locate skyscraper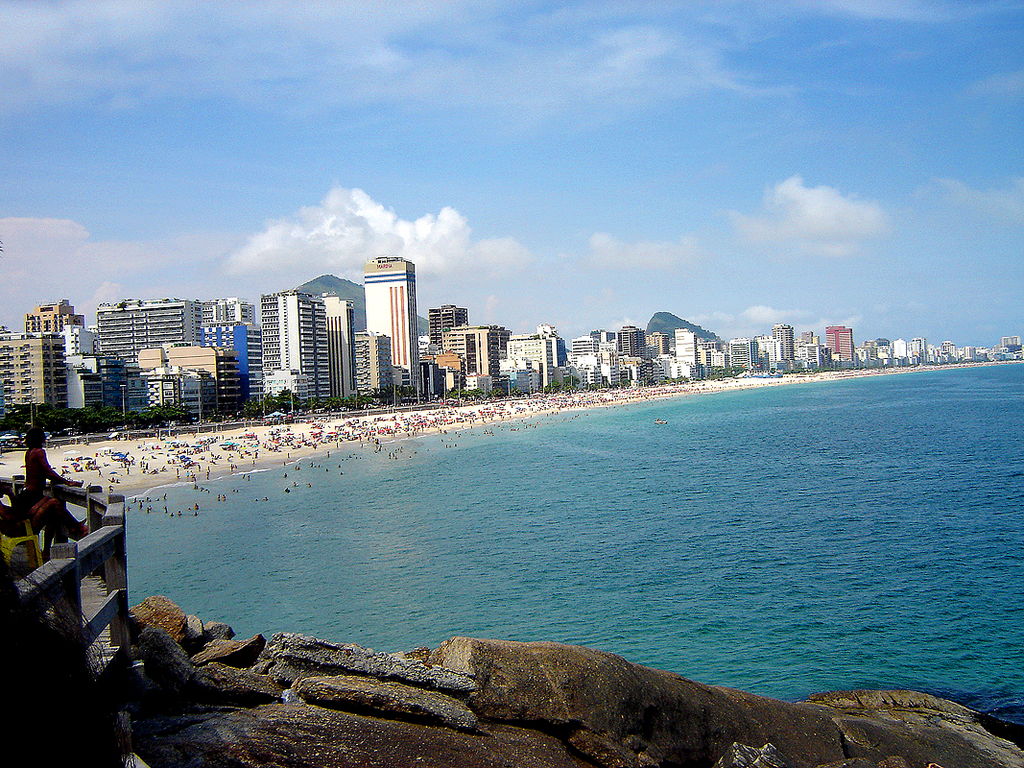
<region>343, 236, 422, 383</region>
